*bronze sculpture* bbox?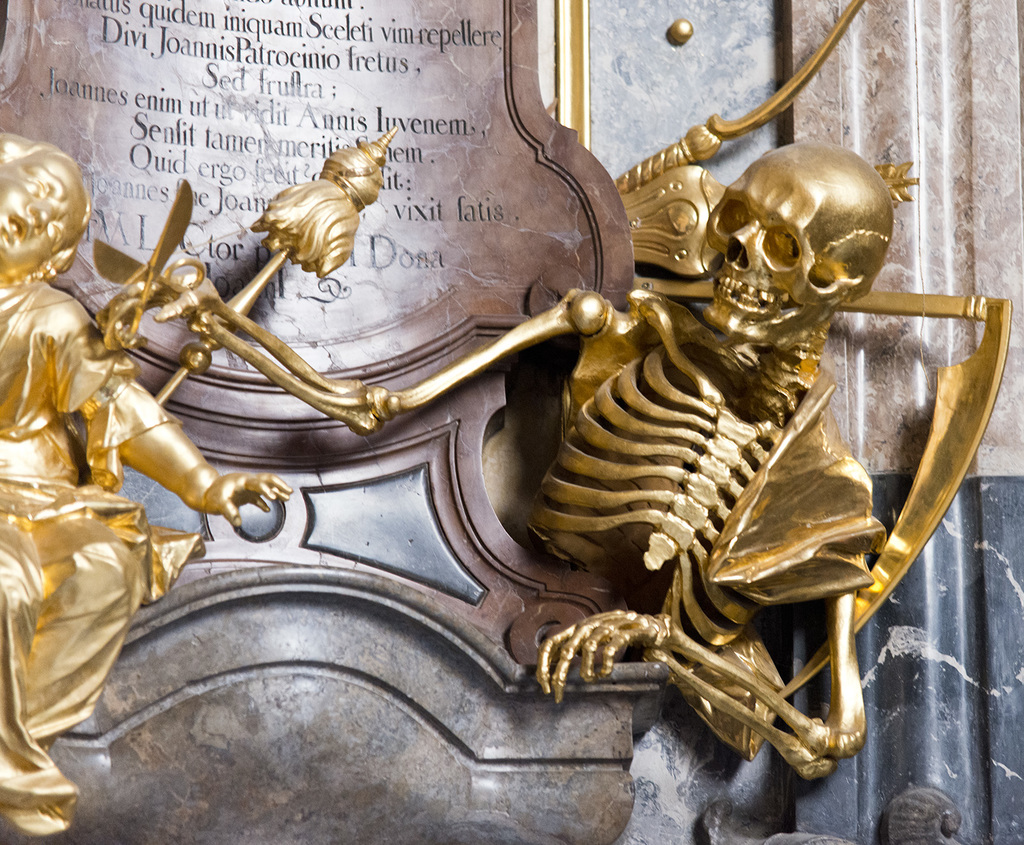
pyautogui.locateOnScreen(0, 4, 1009, 842)
